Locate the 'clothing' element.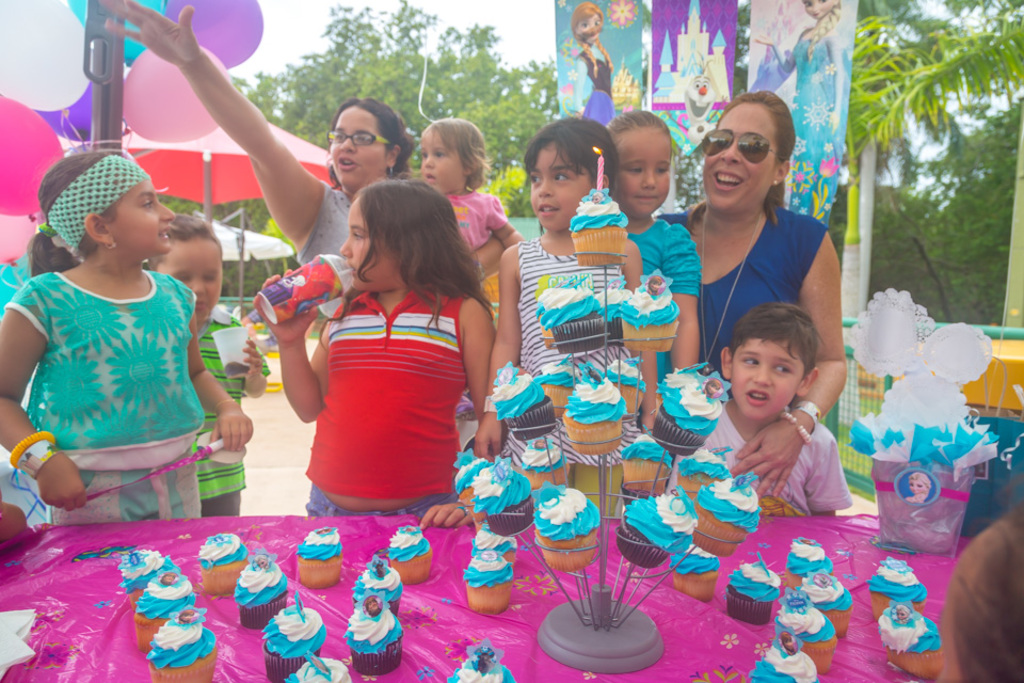
Element bbox: <bbox>302, 282, 475, 522</bbox>.
